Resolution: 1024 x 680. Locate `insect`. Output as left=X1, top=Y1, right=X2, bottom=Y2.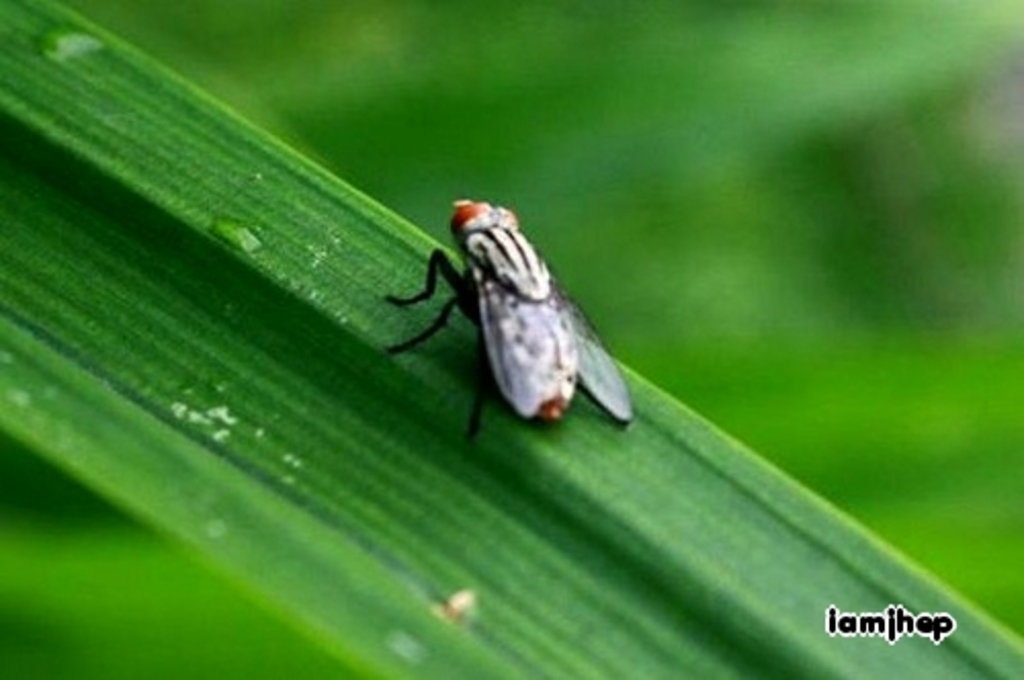
left=375, top=186, right=631, bottom=449.
